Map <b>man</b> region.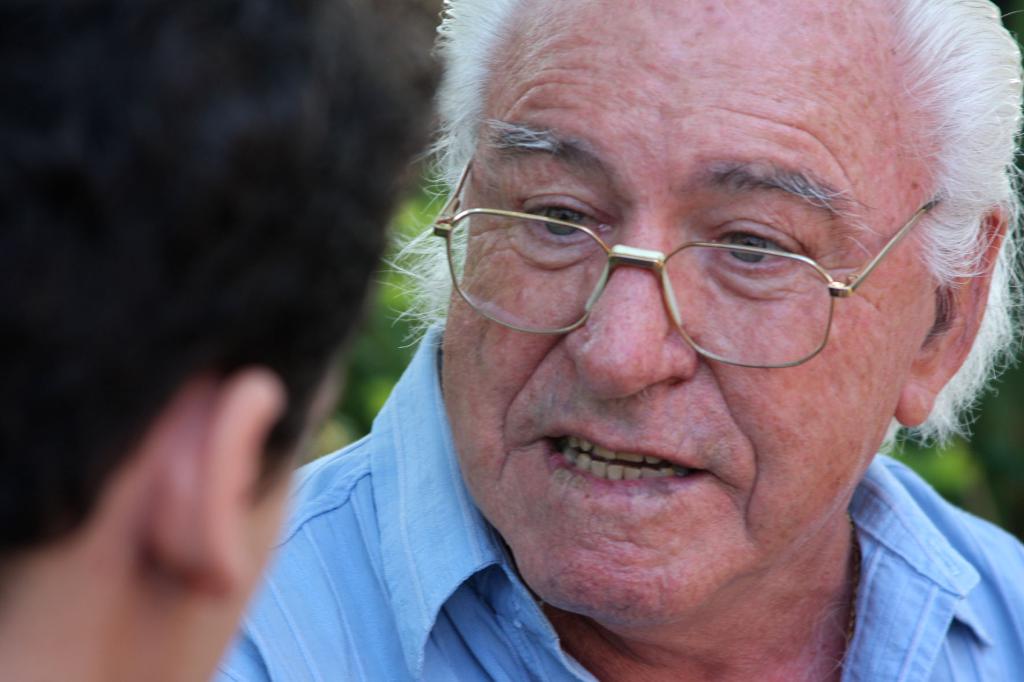
Mapped to Rect(0, 0, 445, 681).
